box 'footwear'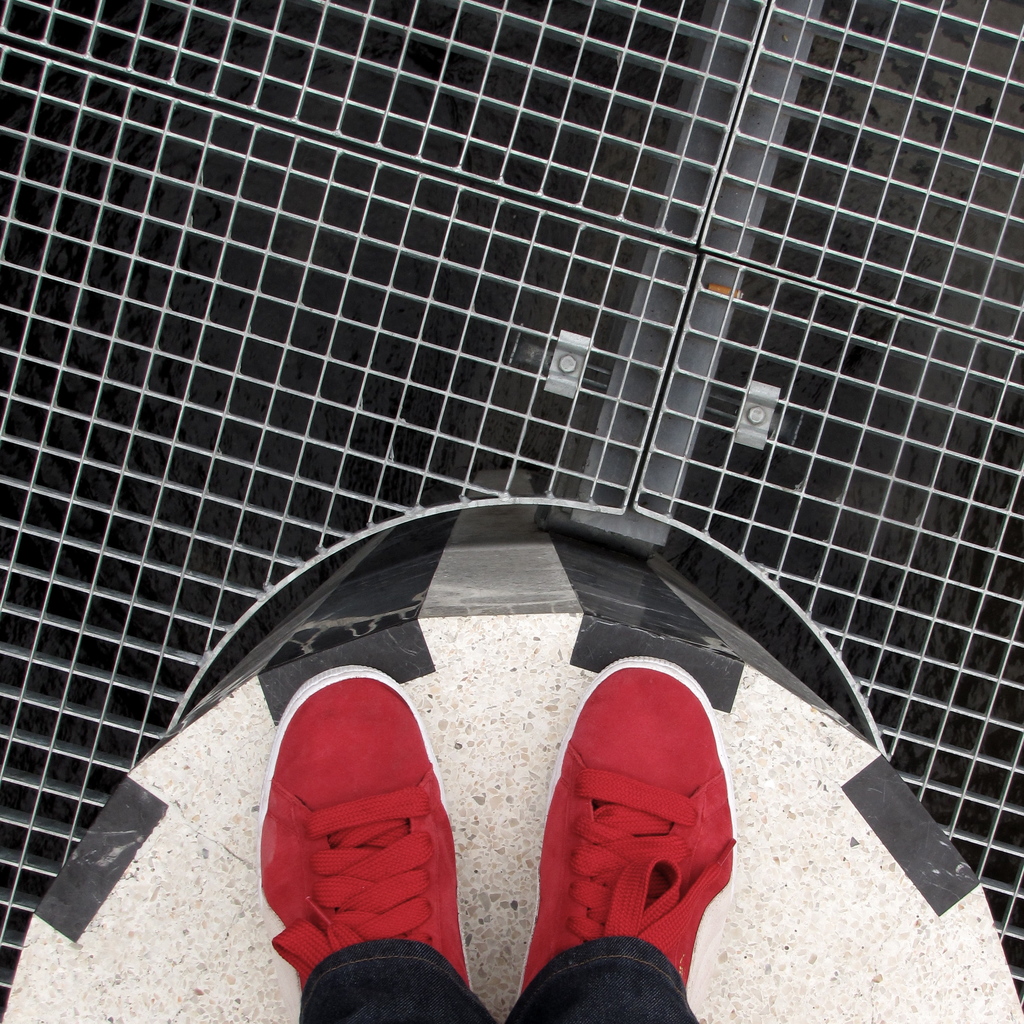
(517,652,742,1018)
